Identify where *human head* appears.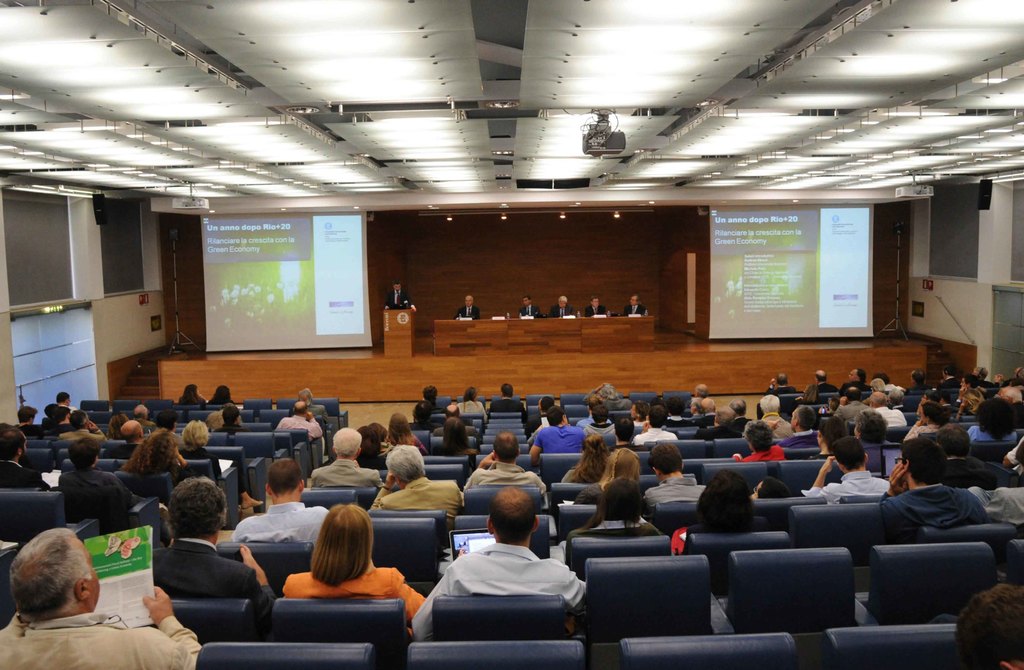
Appears at {"x1": 775, "y1": 374, "x2": 788, "y2": 387}.
